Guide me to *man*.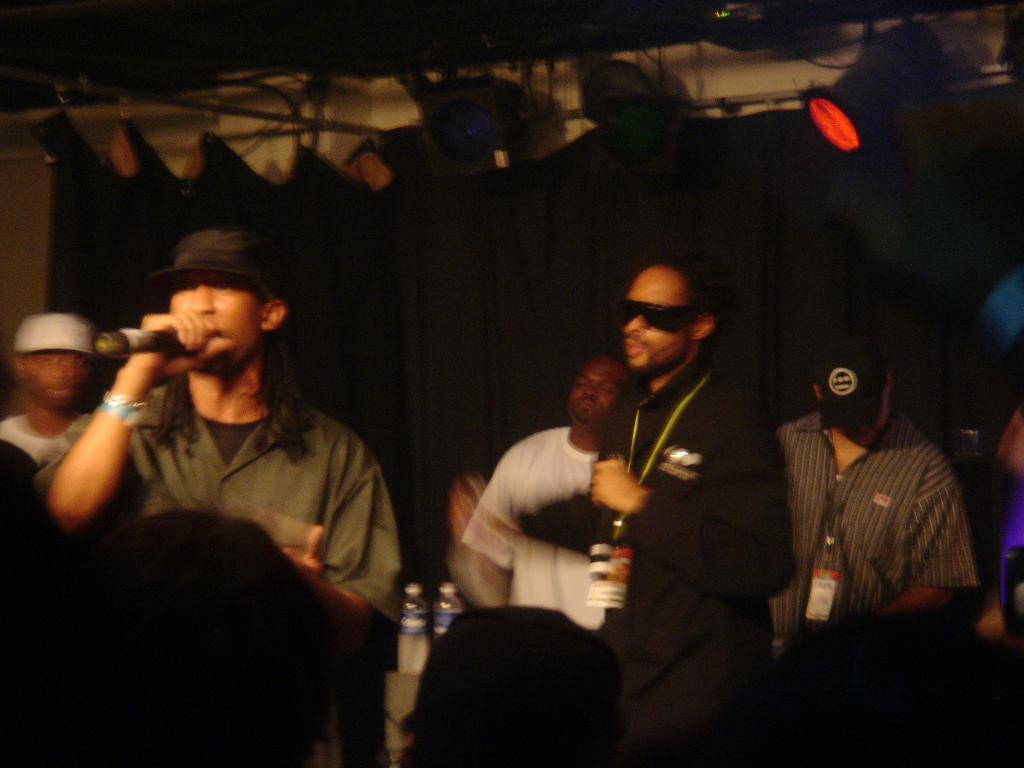
Guidance: bbox=(452, 352, 634, 630).
